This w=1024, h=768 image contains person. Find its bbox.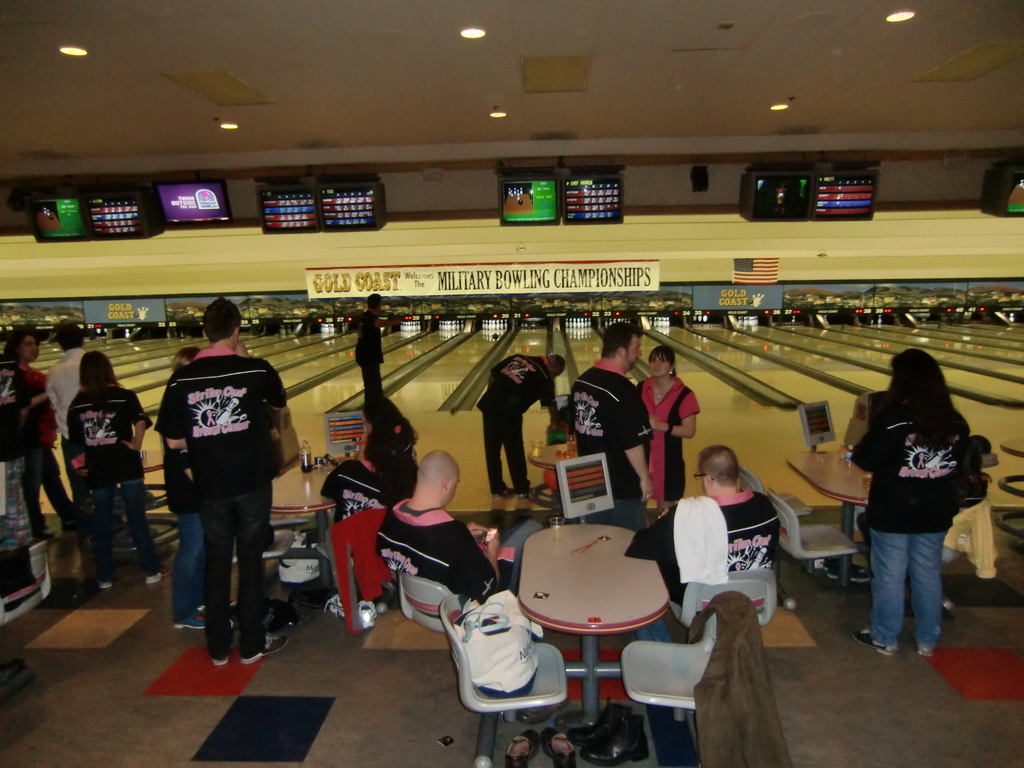
bbox=[153, 298, 288, 662].
